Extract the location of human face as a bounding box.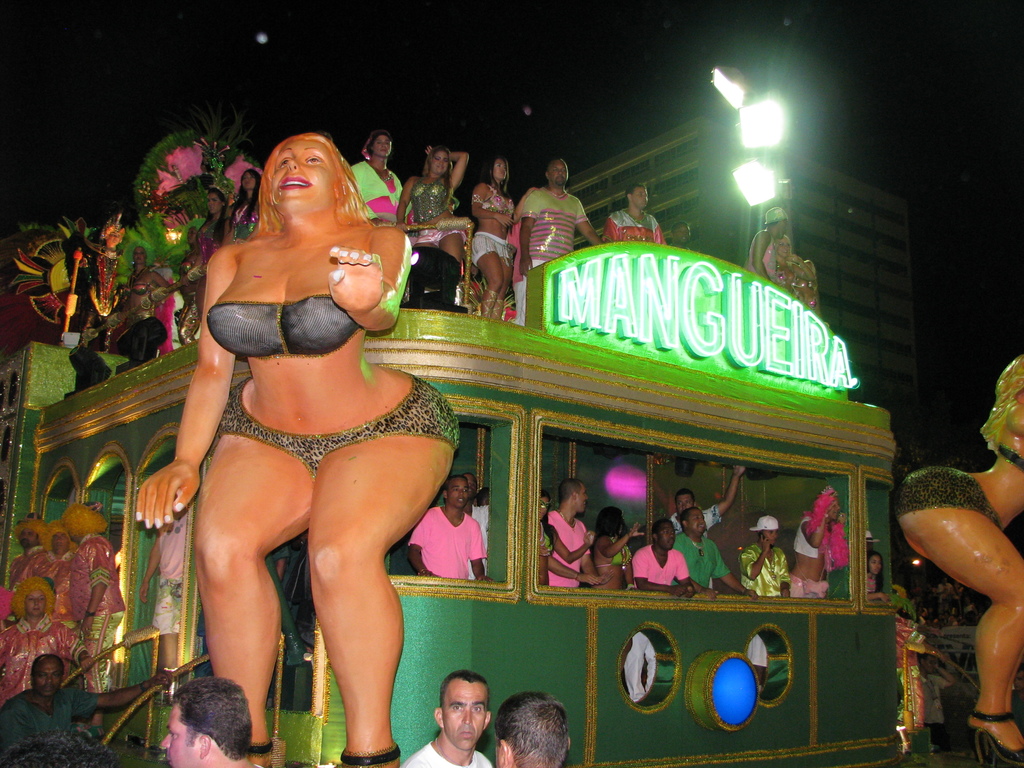
Rect(579, 486, 587, 512).
